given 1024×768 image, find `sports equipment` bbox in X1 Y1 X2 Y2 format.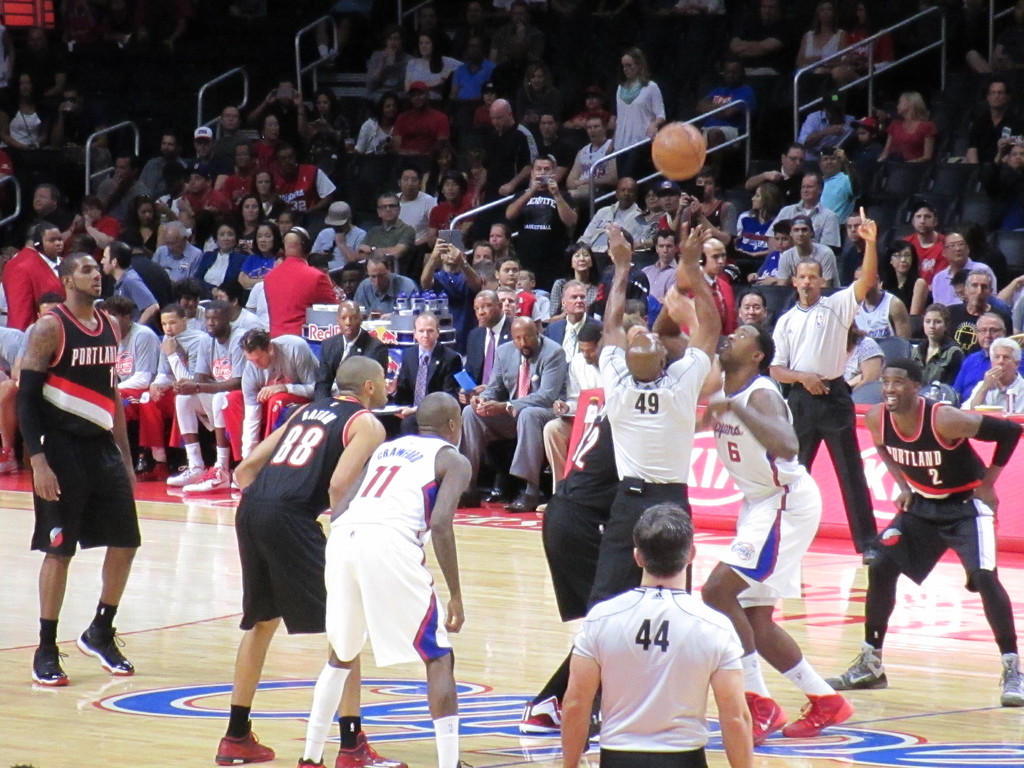
75 620 132 675.
